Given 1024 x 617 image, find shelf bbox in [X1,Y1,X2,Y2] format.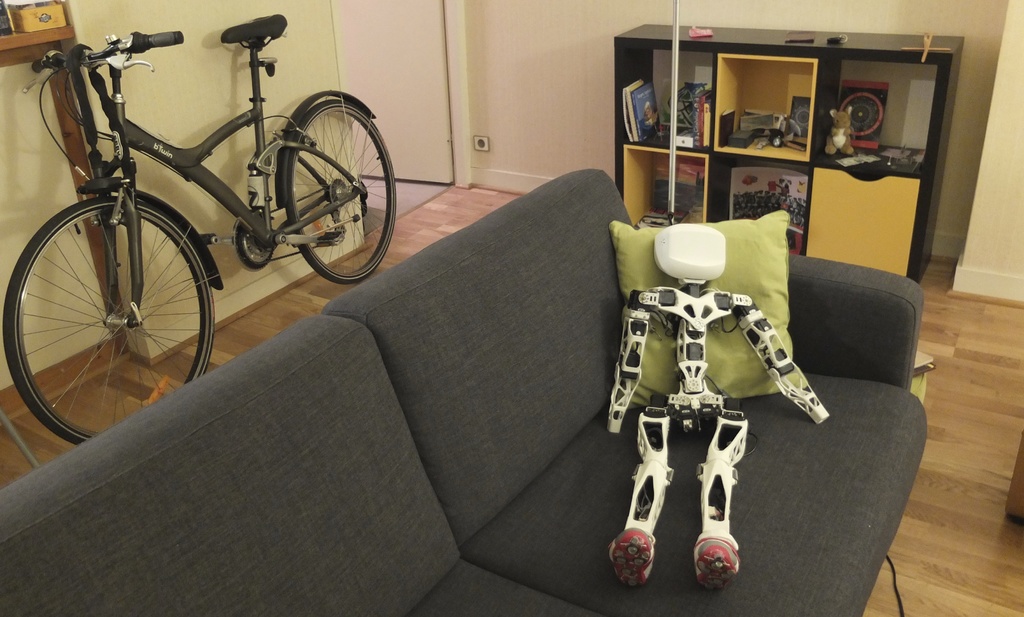
[605,29,977,283].
